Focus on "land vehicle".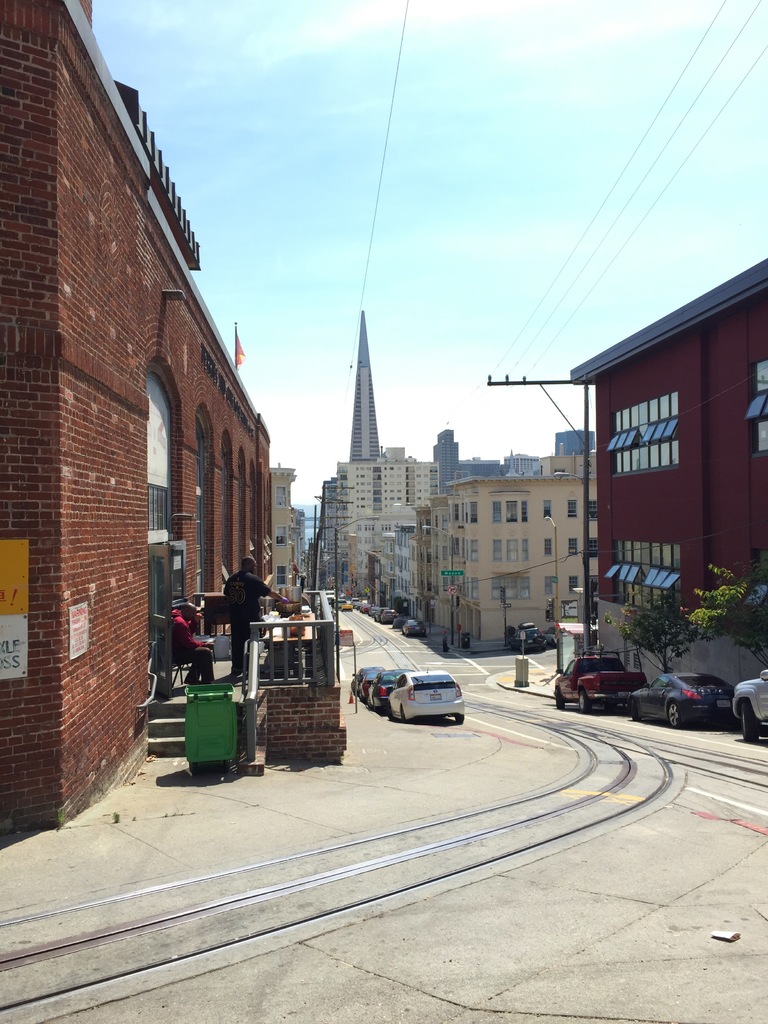
Focused at region(392, 672, 467, 714).
